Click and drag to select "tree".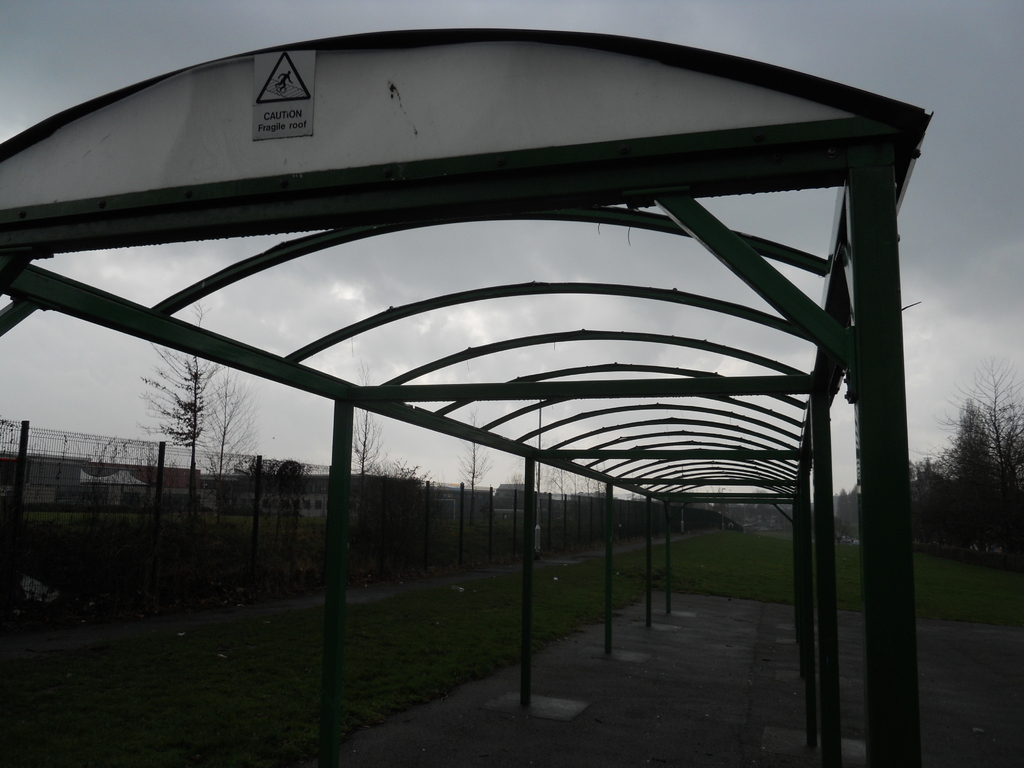
Selection: <bbox>318, 399, 417, 524</bbox>.
